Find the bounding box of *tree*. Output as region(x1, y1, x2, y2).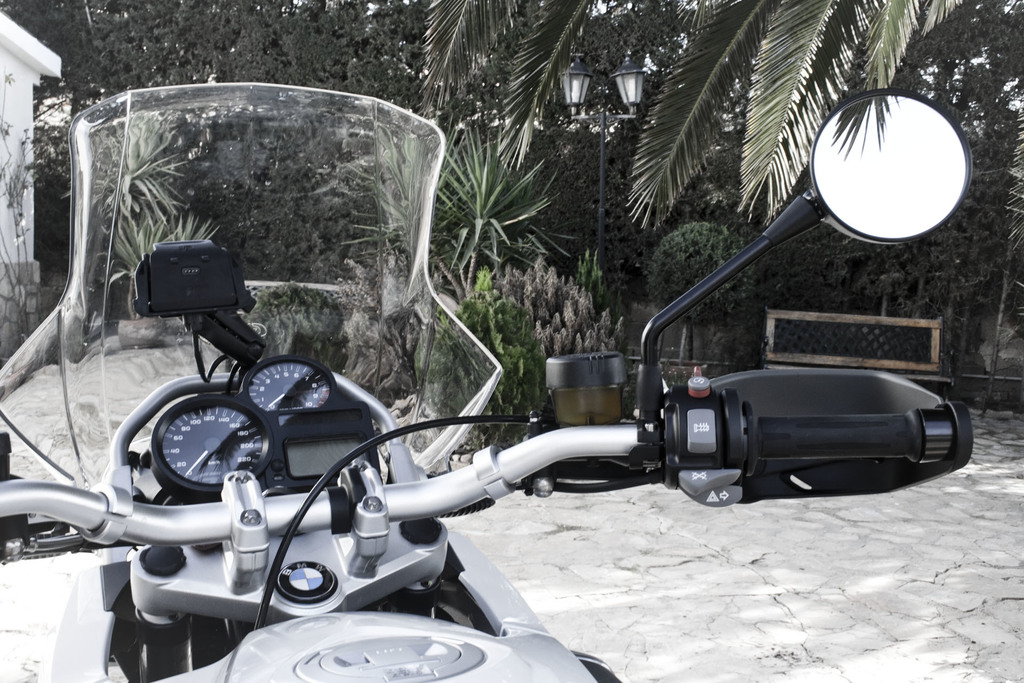
region(406, 0, 964, 231).
